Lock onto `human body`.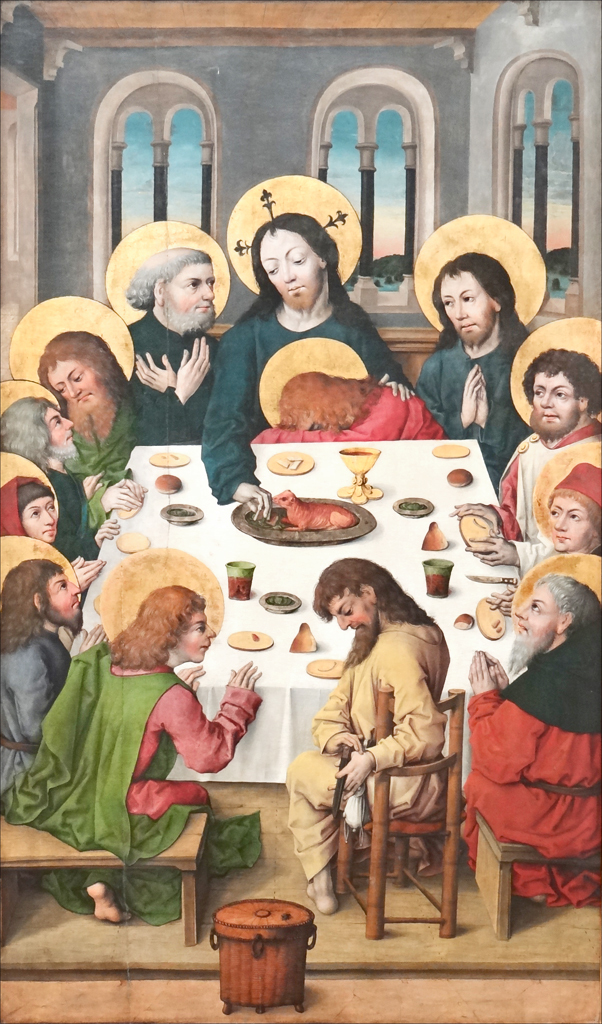
Locked: crop(491, 345, 601, 552).
